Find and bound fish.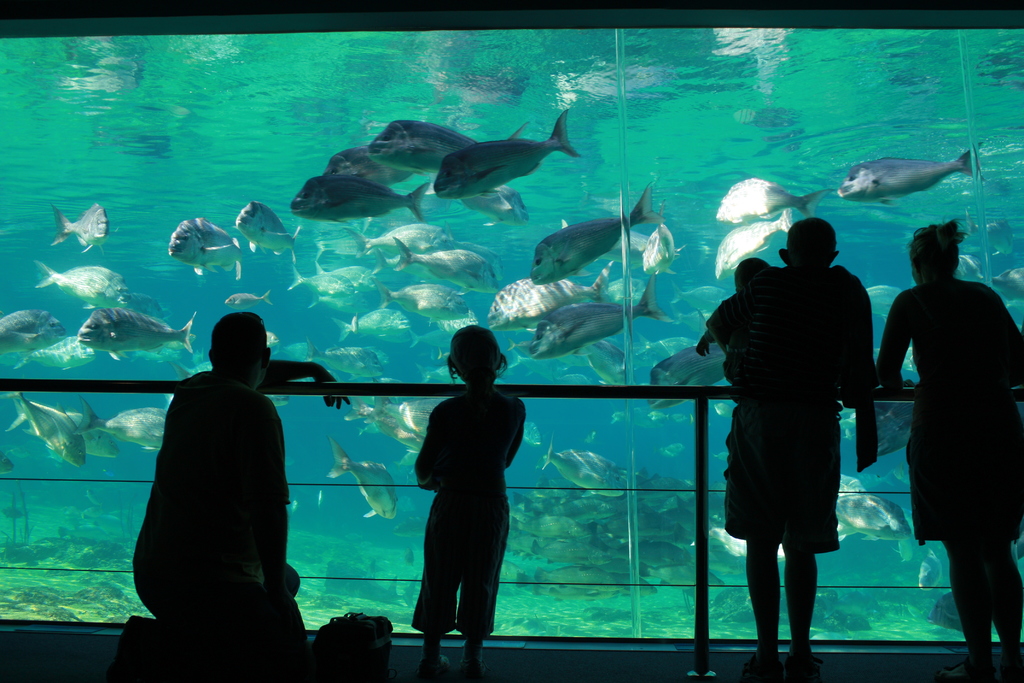
Bound: [518, 280, 664, 359].
